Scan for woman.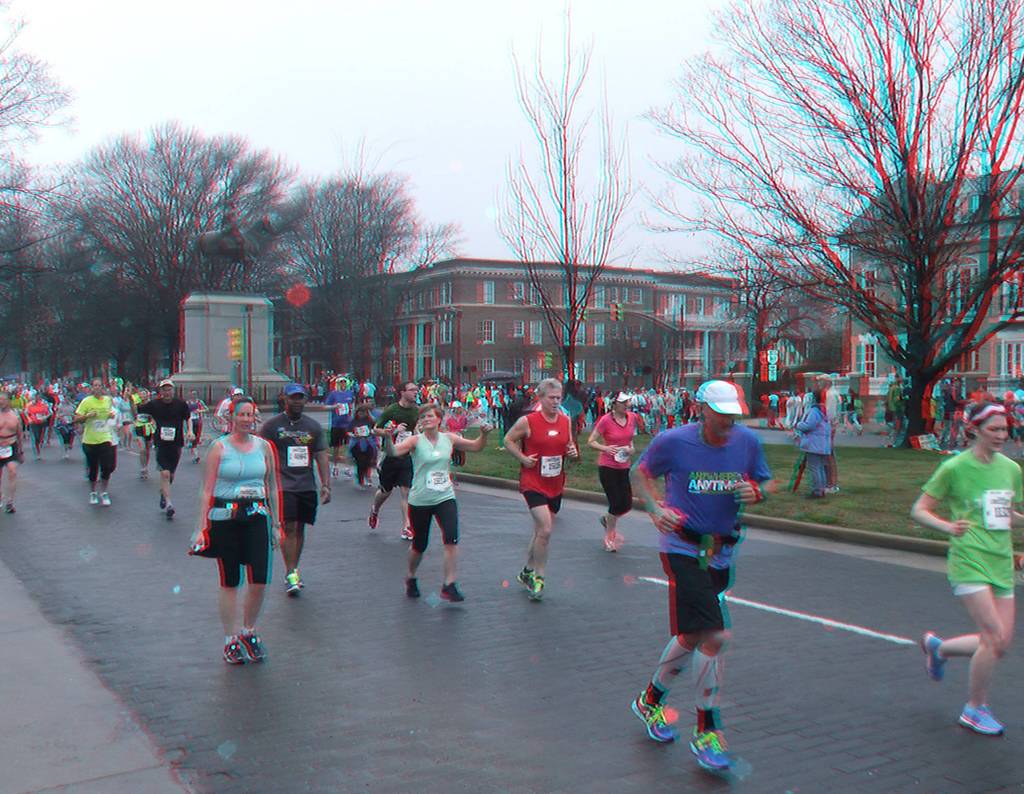
Scan result: crop(379, 405, 497, 606).
